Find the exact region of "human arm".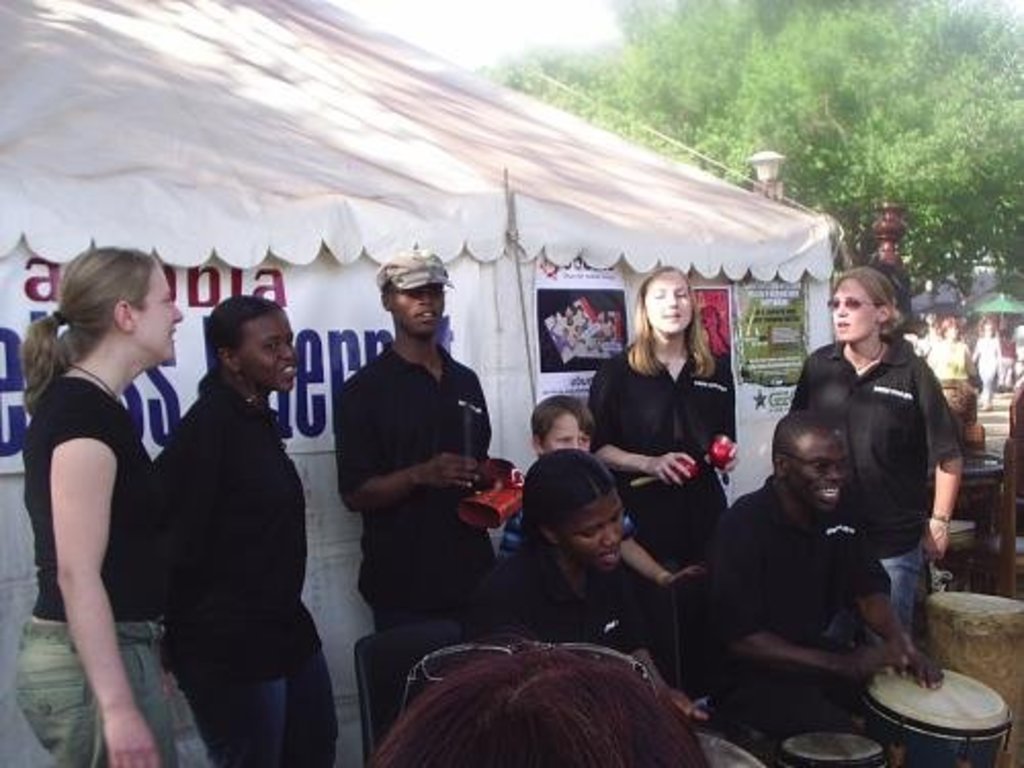
Exact region: crop(913, 352, 983, 578).
